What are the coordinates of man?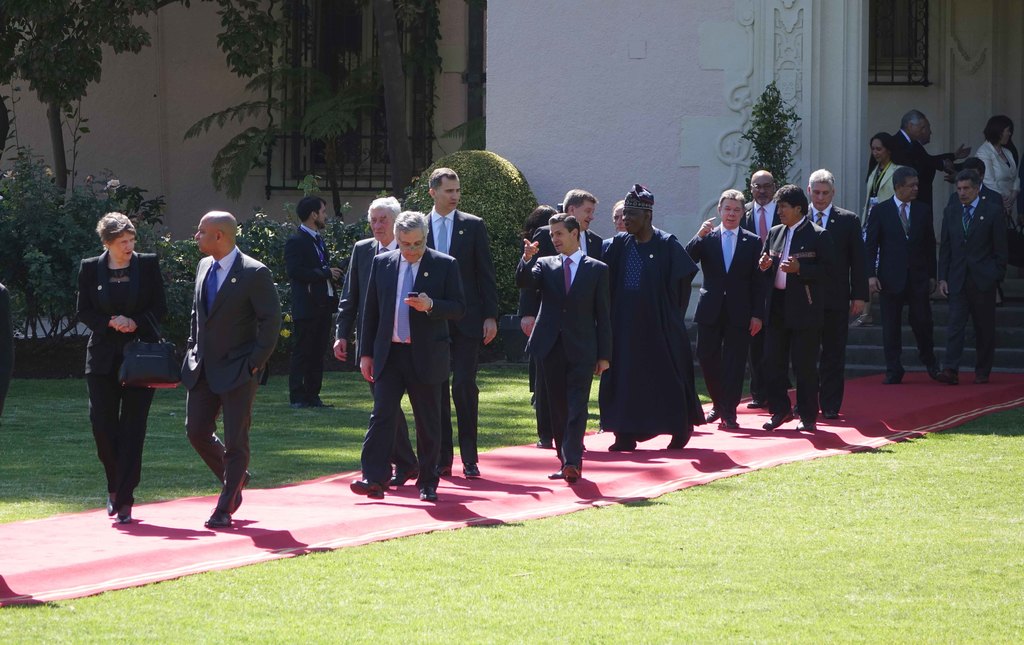
[806,168,869,407].
